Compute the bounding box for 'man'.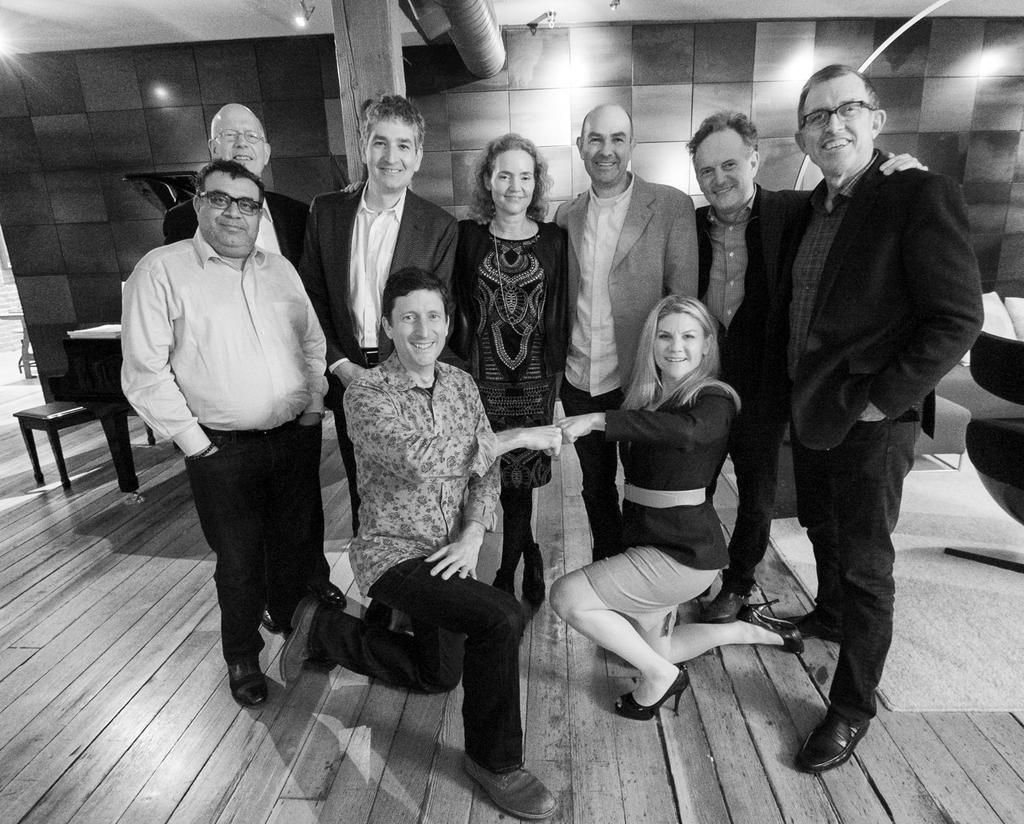
crop(161, 93, 314, 635).
